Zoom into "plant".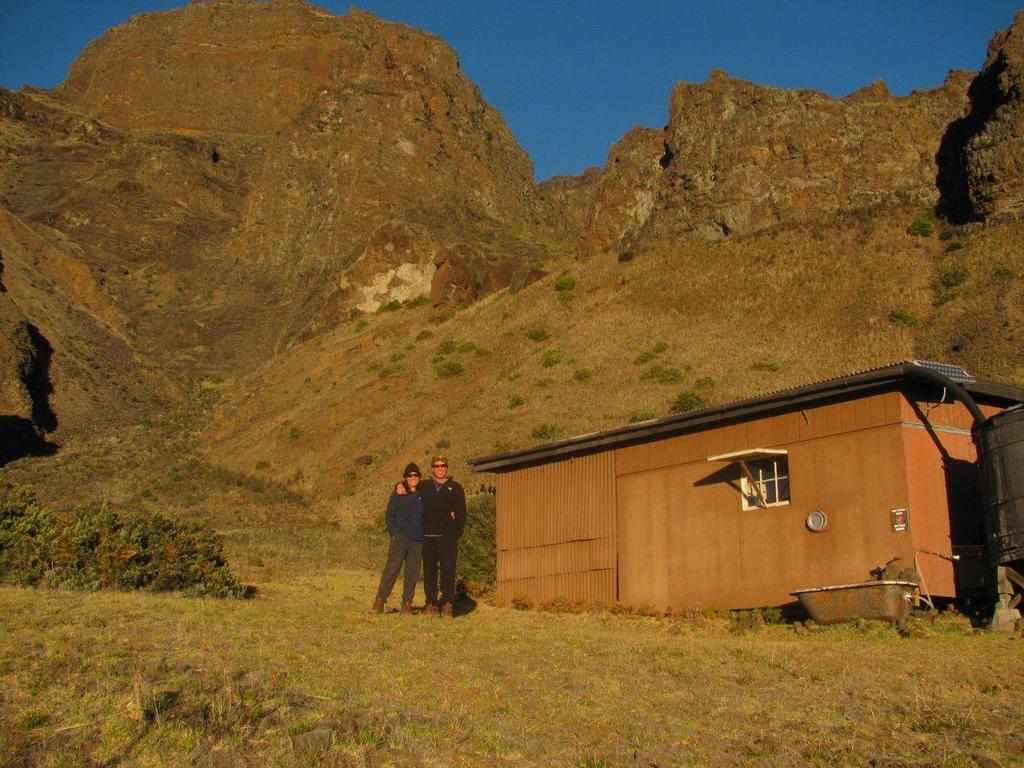
Zoom target: [749,362,786,373].
